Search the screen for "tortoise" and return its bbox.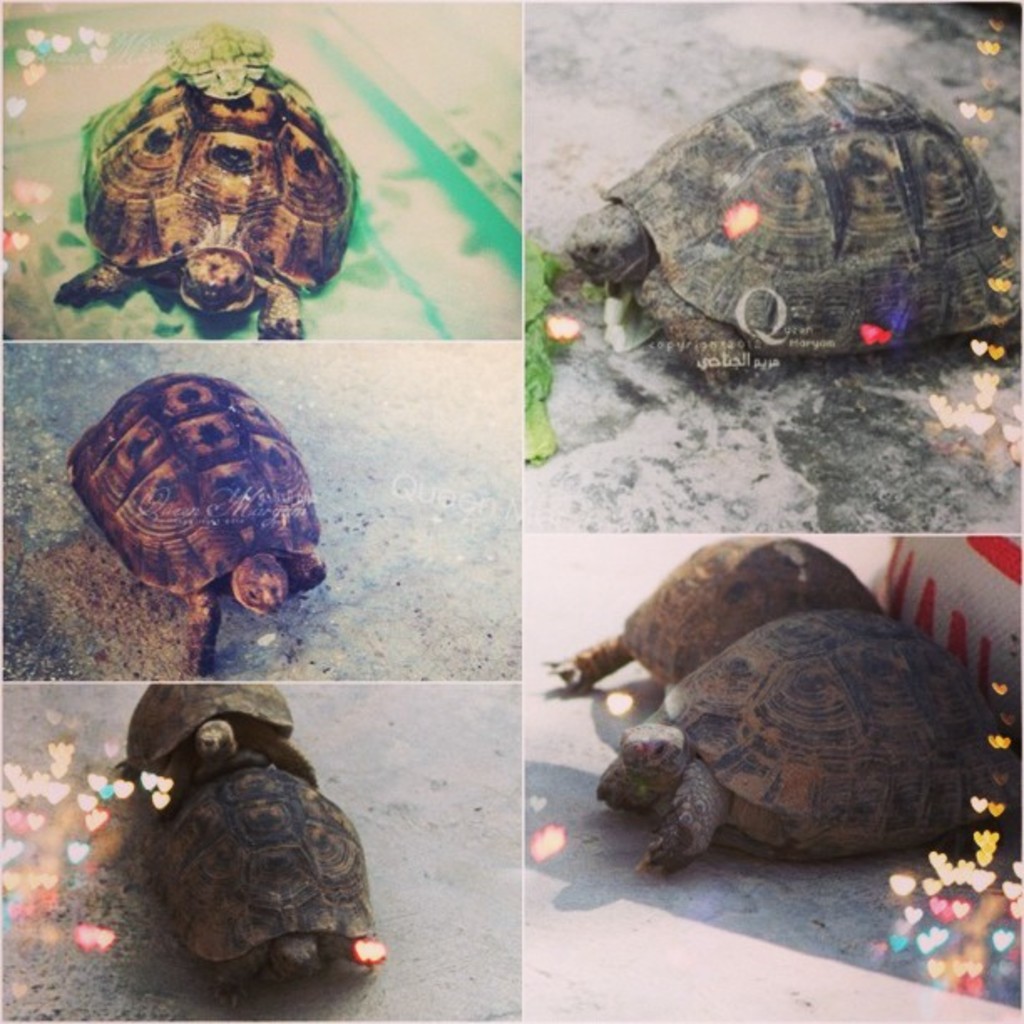
Found: pyautogui.locateOnScreen(566, 69, 1022, 388).
